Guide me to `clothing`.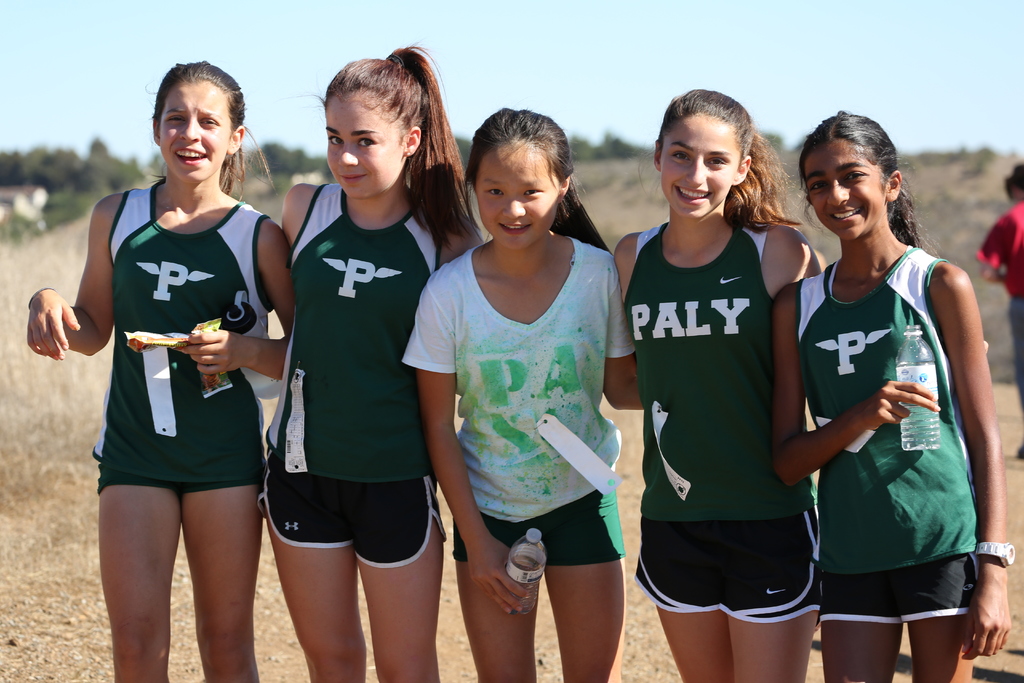
Guidance: {"x1": 792, "y1": 243, "x2": 983, "y2": 627}.
